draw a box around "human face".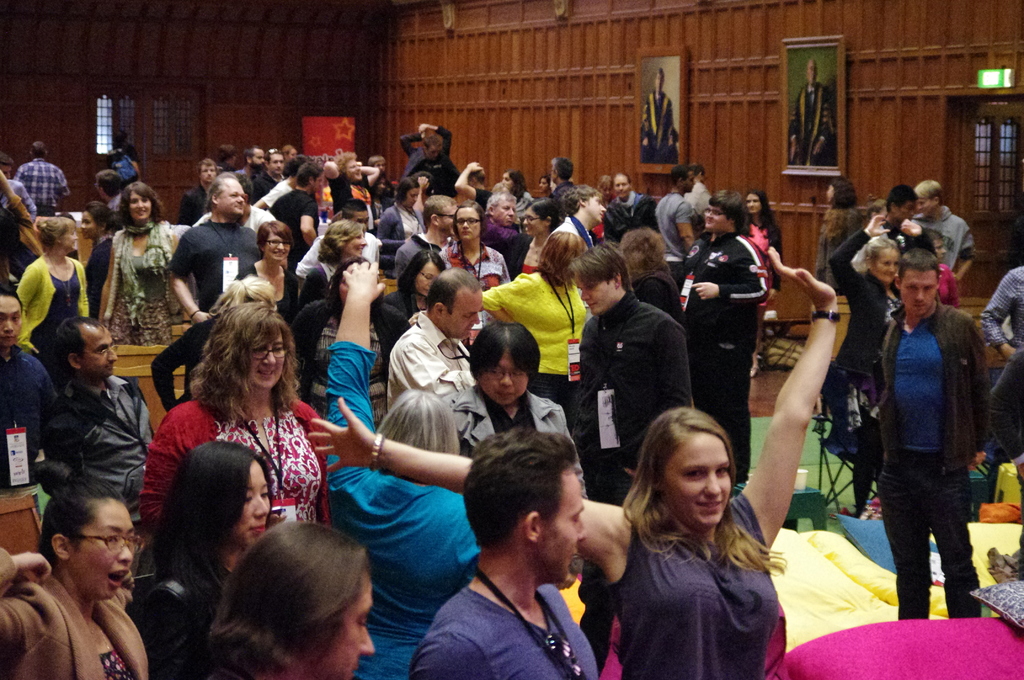
left=611, top=179, right=627, bottom=197.
